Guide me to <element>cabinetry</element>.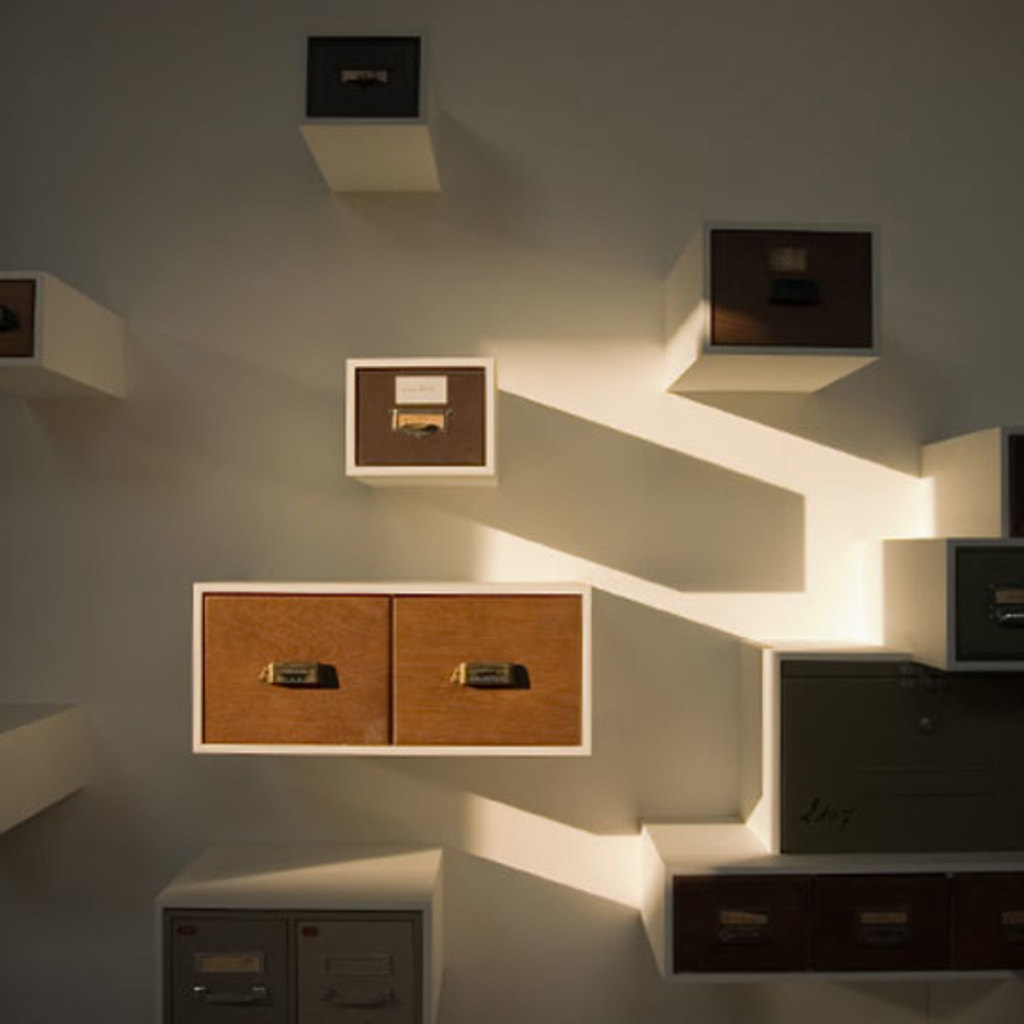
Guidance: detection(341, 349, 491, 485).
